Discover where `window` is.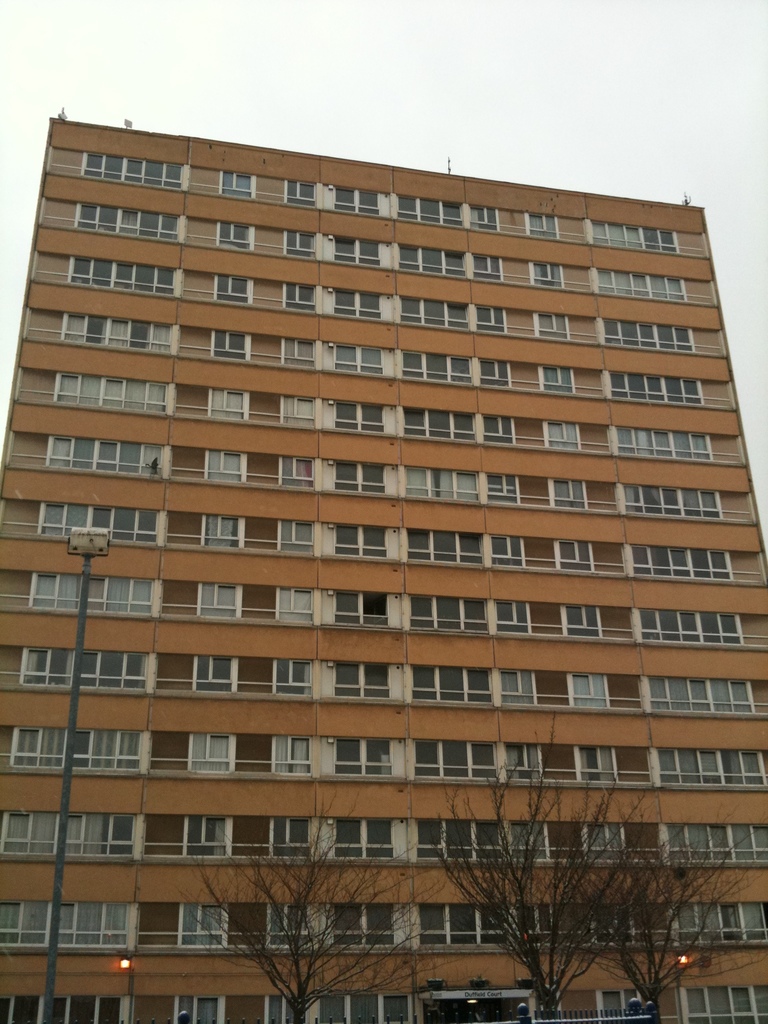
Discovered at l=559, t=605, r=601, b=636.
